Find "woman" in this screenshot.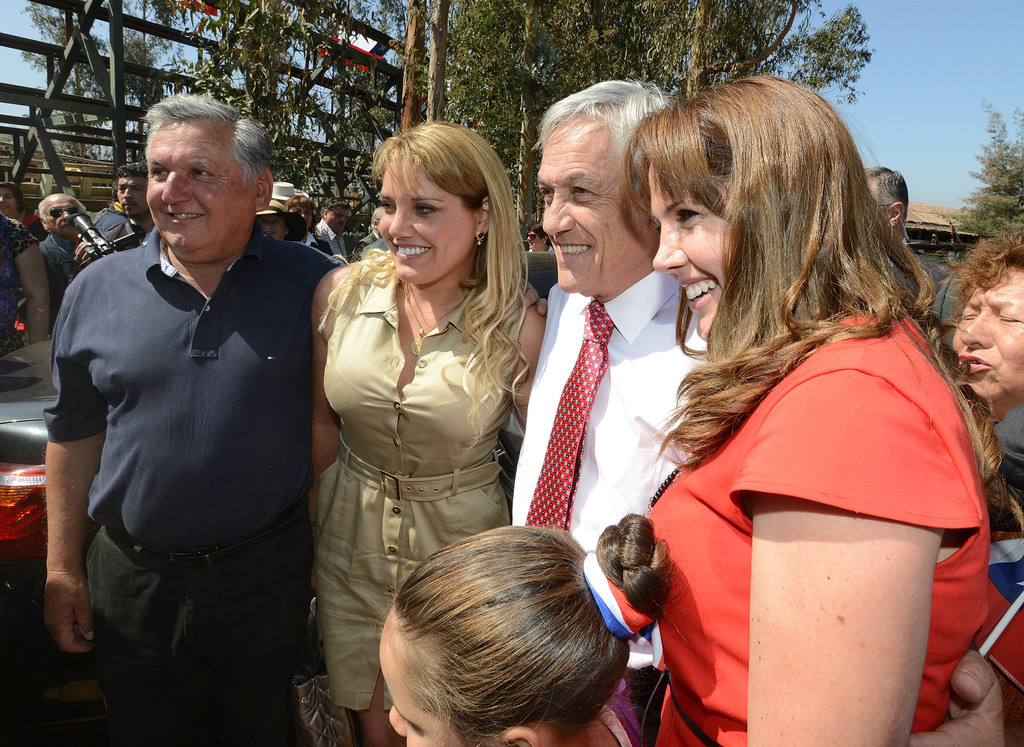
The bounding box for "woman" is 568,80,971,746.
